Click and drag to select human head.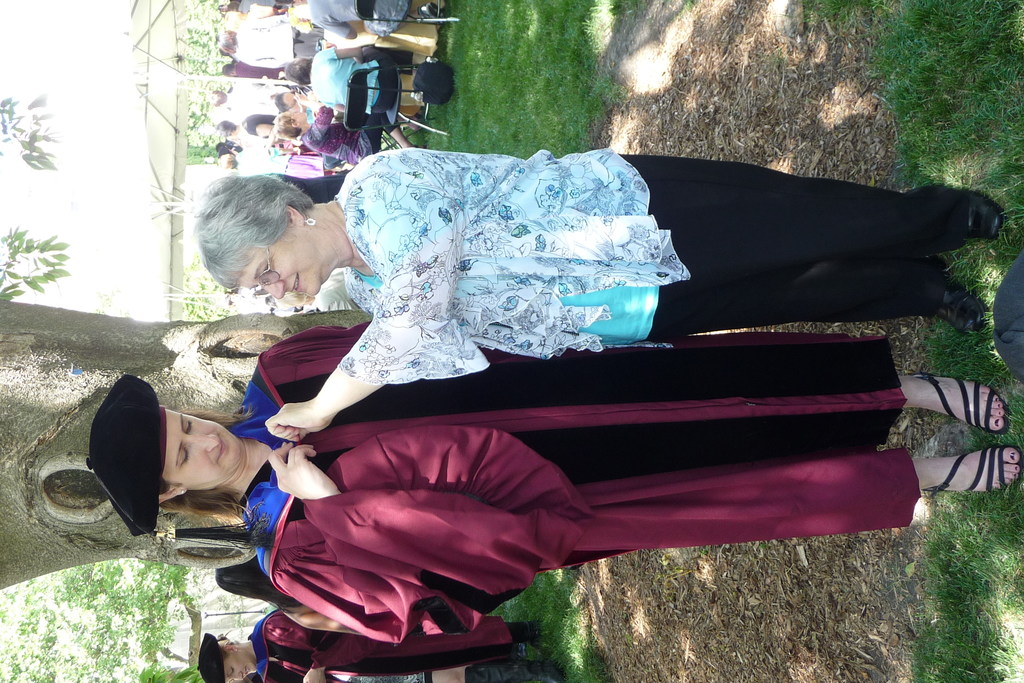
Selection: {"x1": 218, "y1": 152, "x2": 239, "y2": 164}.
